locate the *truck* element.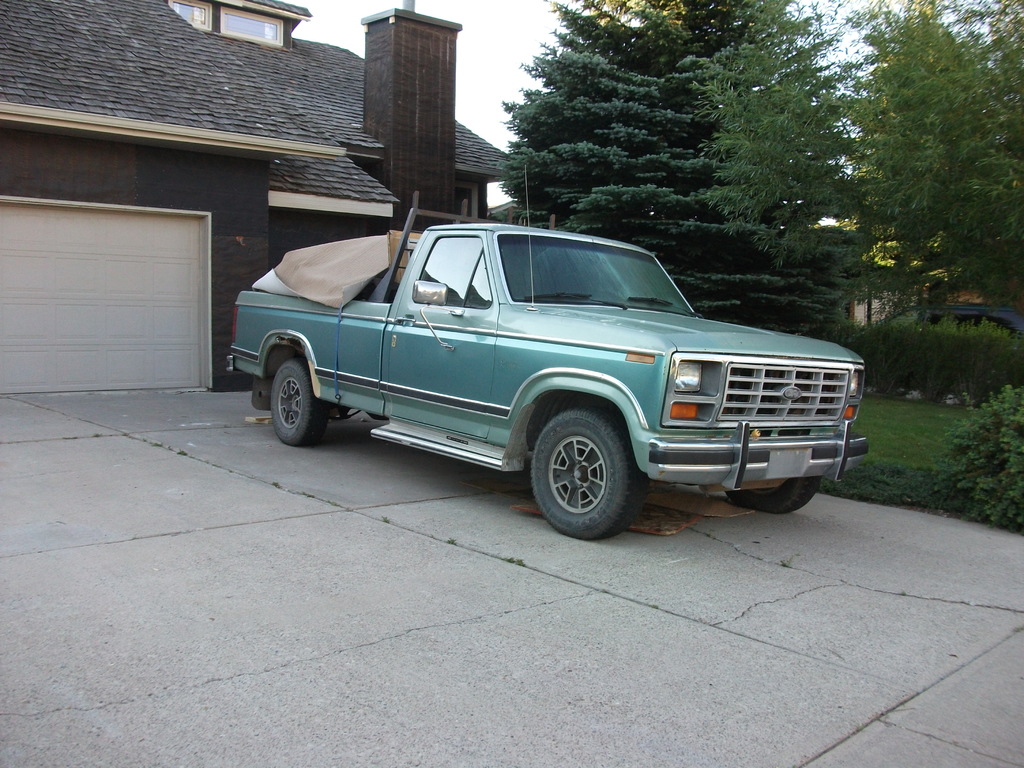
Element bbox: locate(234, 215, 875, 534).
